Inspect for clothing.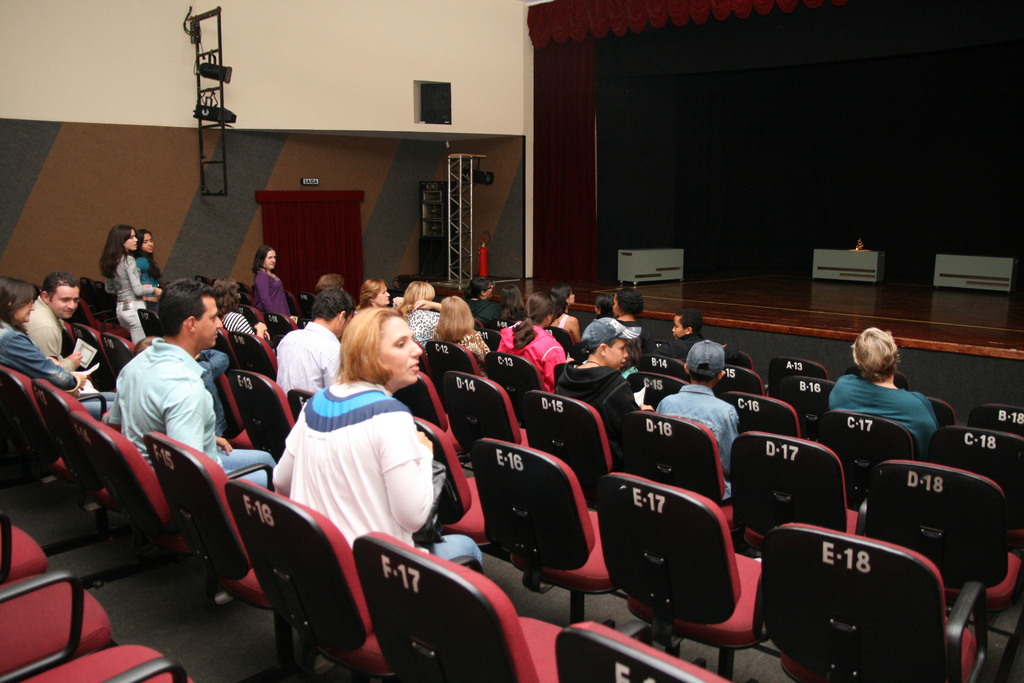
Inspection: (left=581, top=315, right=645, bottom=346).
